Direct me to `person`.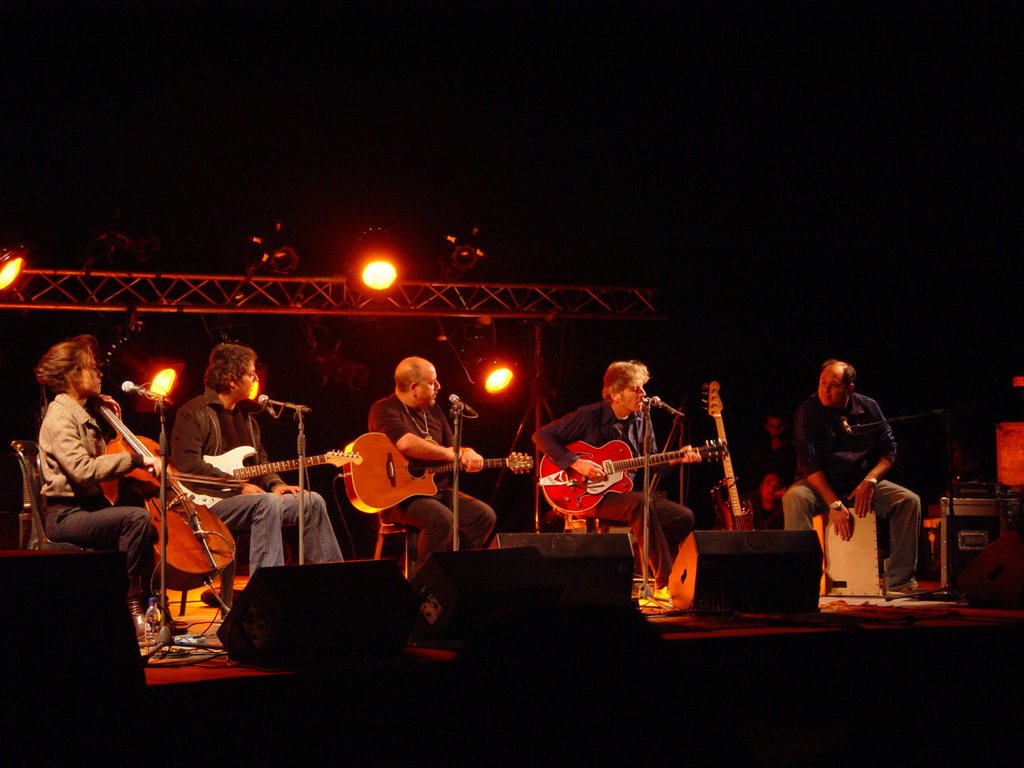
Direction: 367 355 499 568.
